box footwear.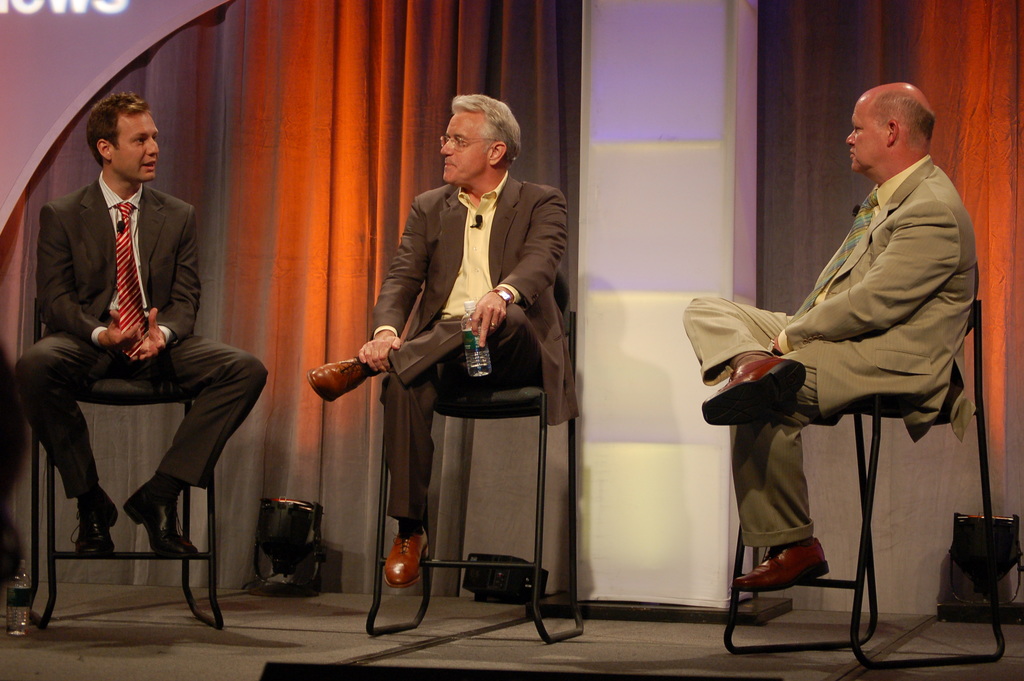
bbox=(68, 491, 120, 556).
